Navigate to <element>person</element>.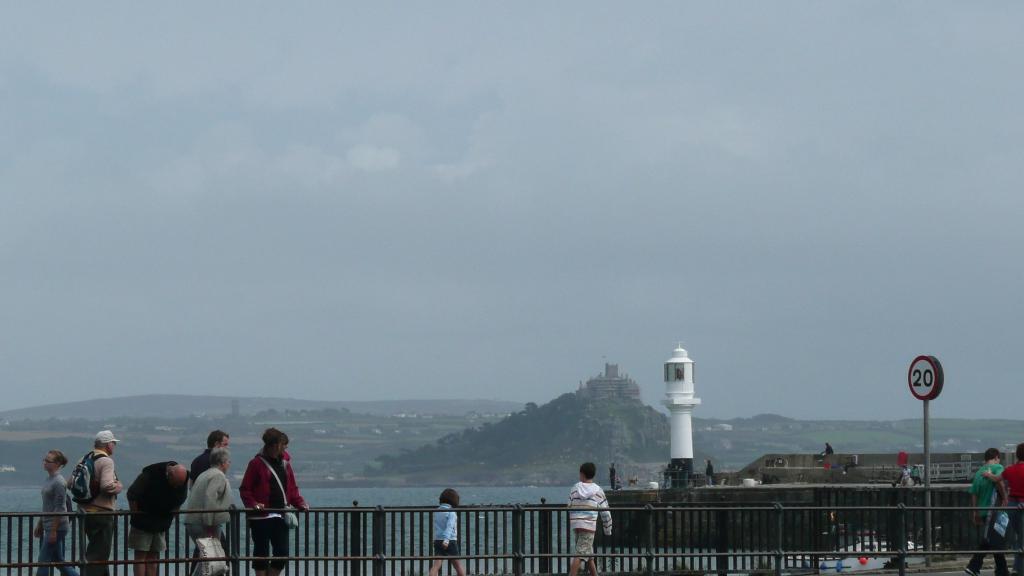
Navigation target: (190, 429, 228, 479).
